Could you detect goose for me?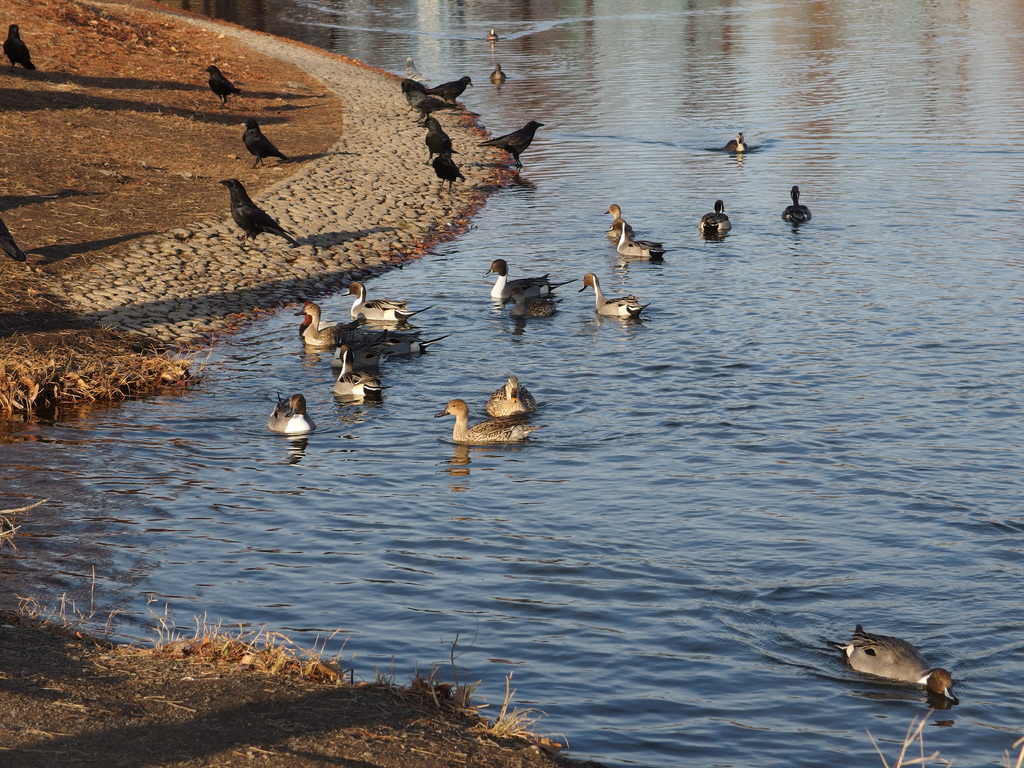
Detection result: left=606, top=220, right=677, bottom=257.
